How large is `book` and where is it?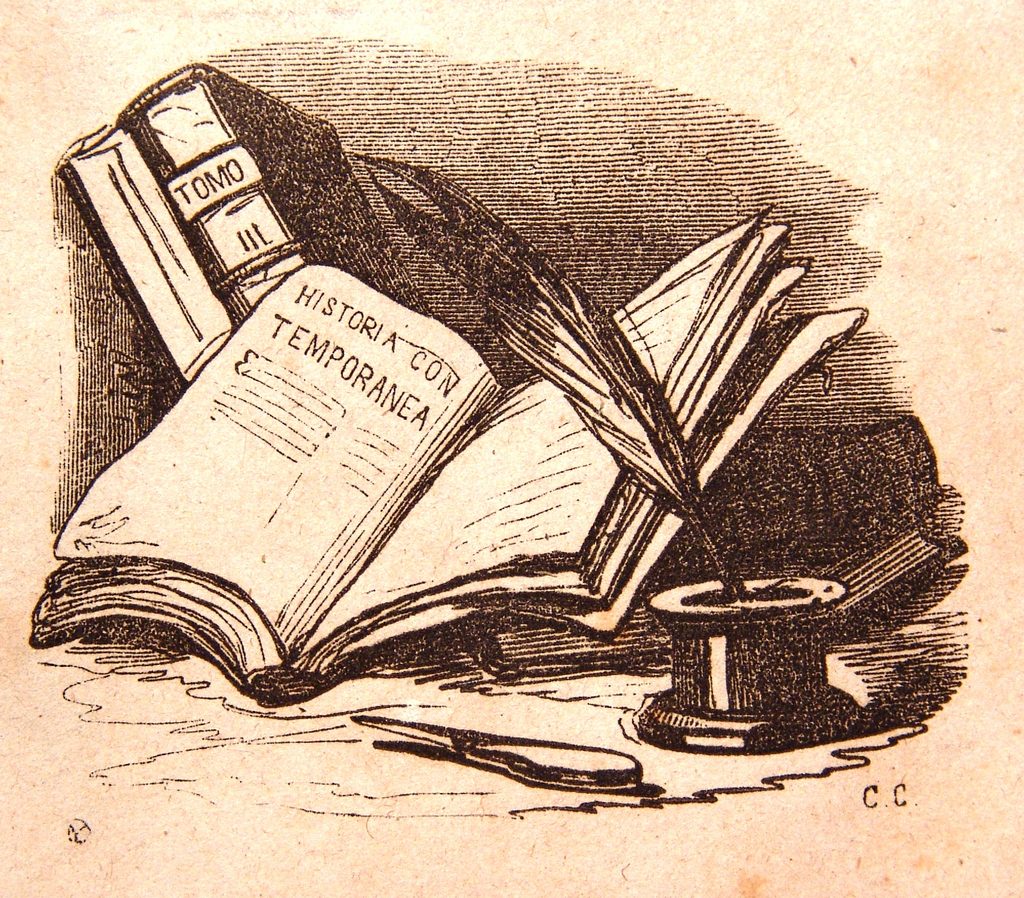
Bounding box: BBox(0, 129, 681, 686).
